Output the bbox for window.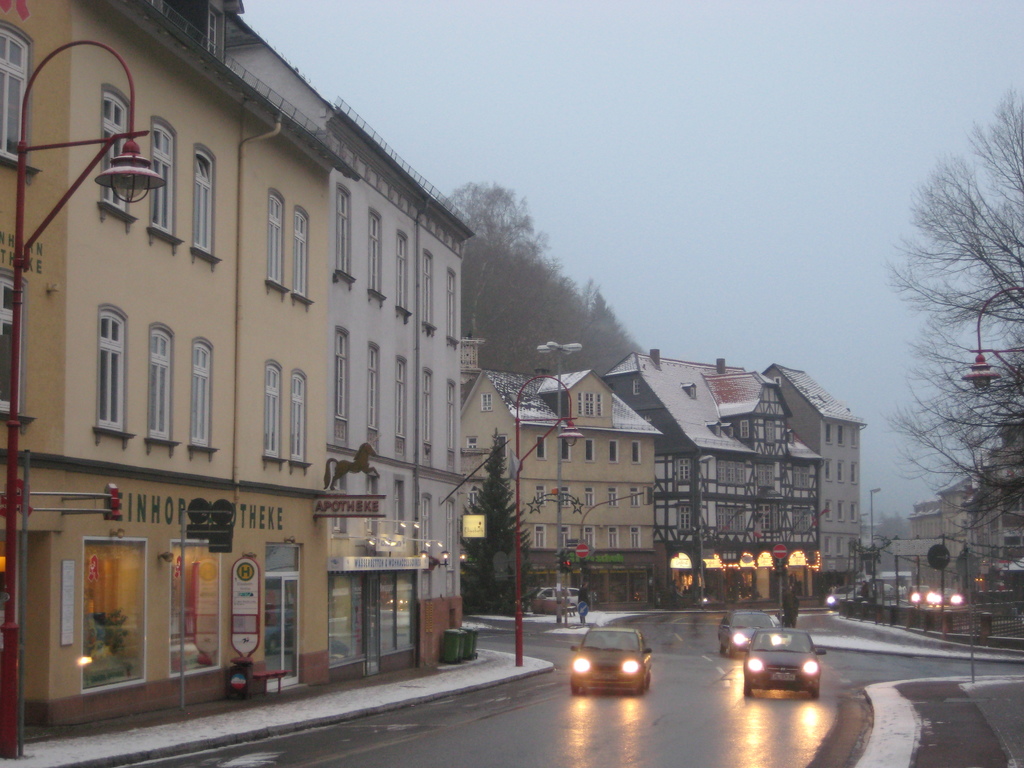
[754, 508, 778, 533].
